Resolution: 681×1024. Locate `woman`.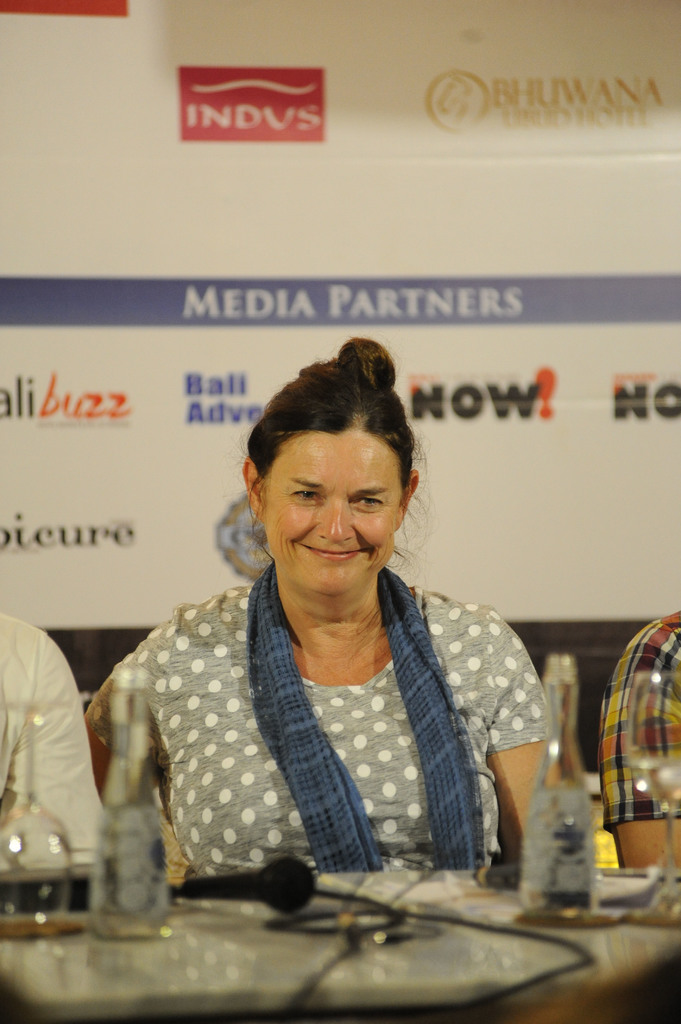
100, 350, 579, 919.
